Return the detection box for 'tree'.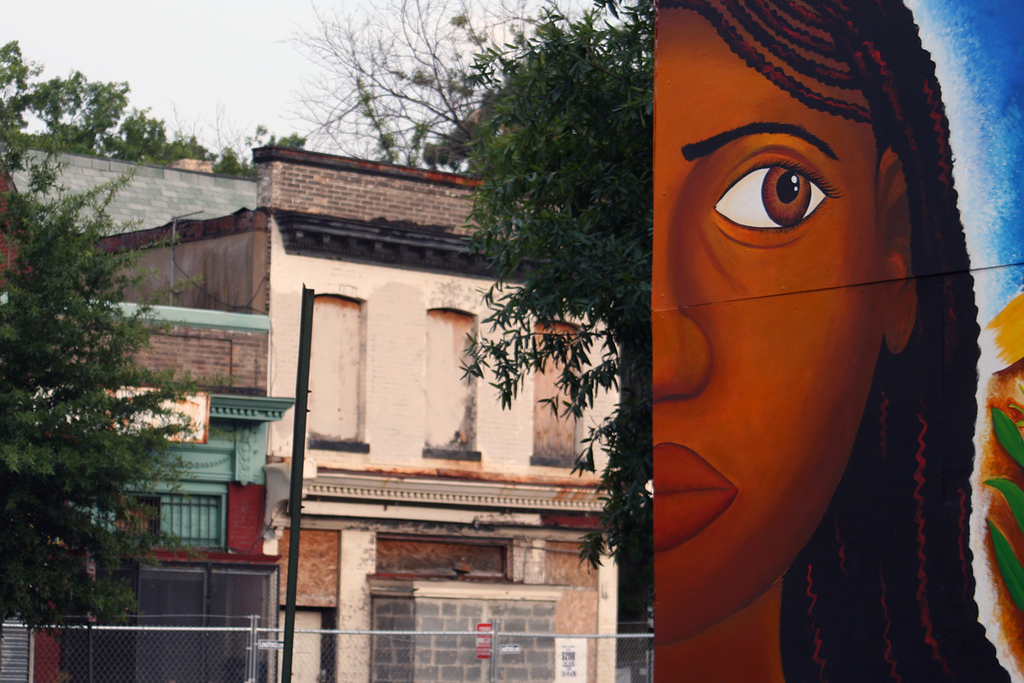
457:0:654:576.
